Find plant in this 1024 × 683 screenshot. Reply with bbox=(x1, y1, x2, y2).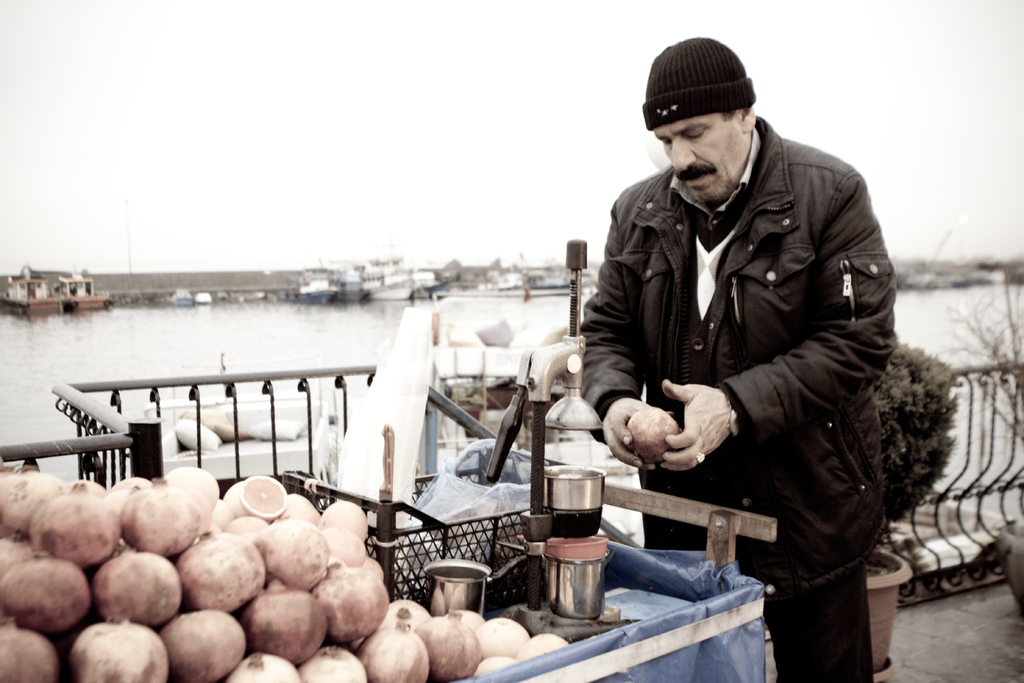
bbox=(868, 332, 961, 556).
